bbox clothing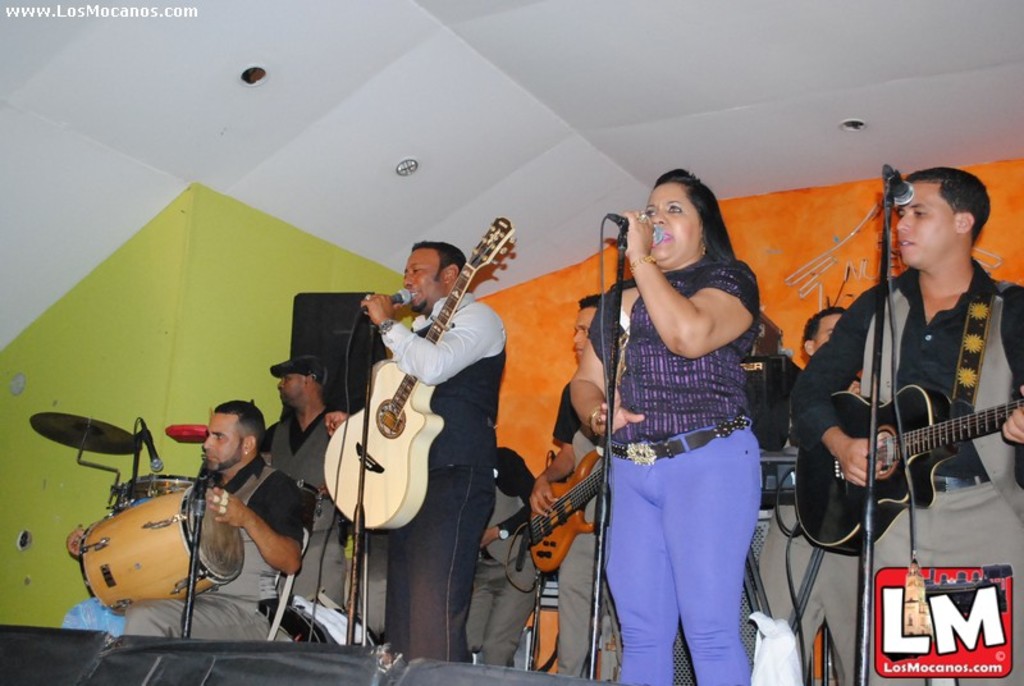
378,291,507,646
